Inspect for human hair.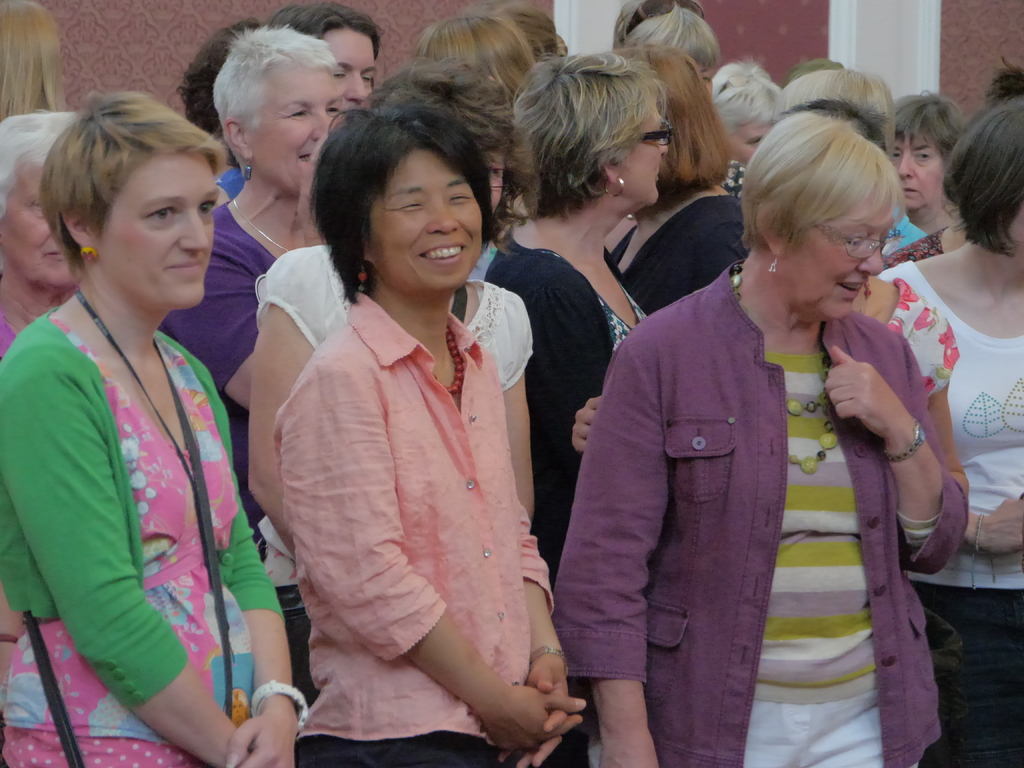
Inspection: bbox=[788, 94, 887, 145].
